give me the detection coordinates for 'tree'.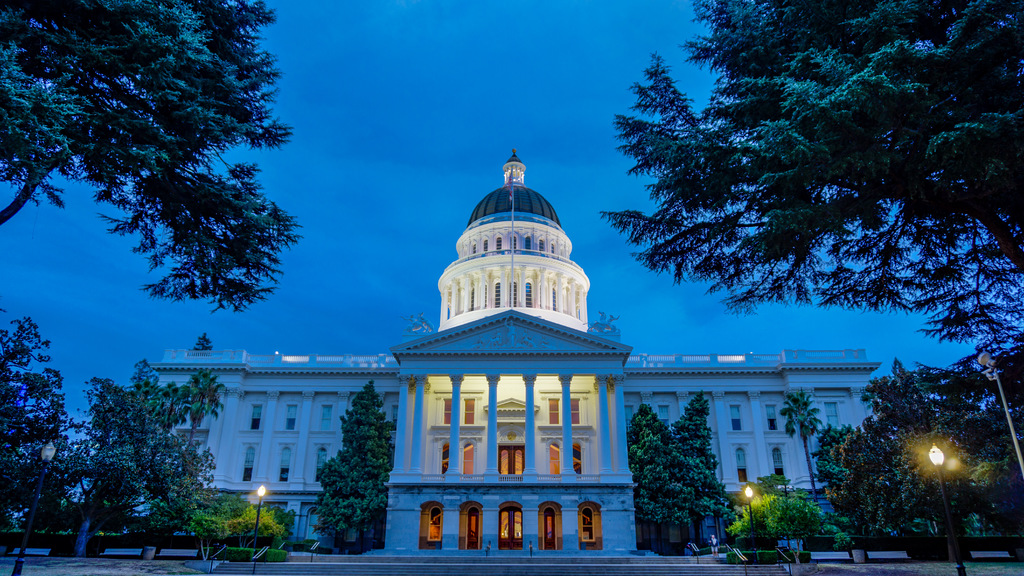
{"left": 193, "top": 495, "right": 296, "bottom": 552}.
